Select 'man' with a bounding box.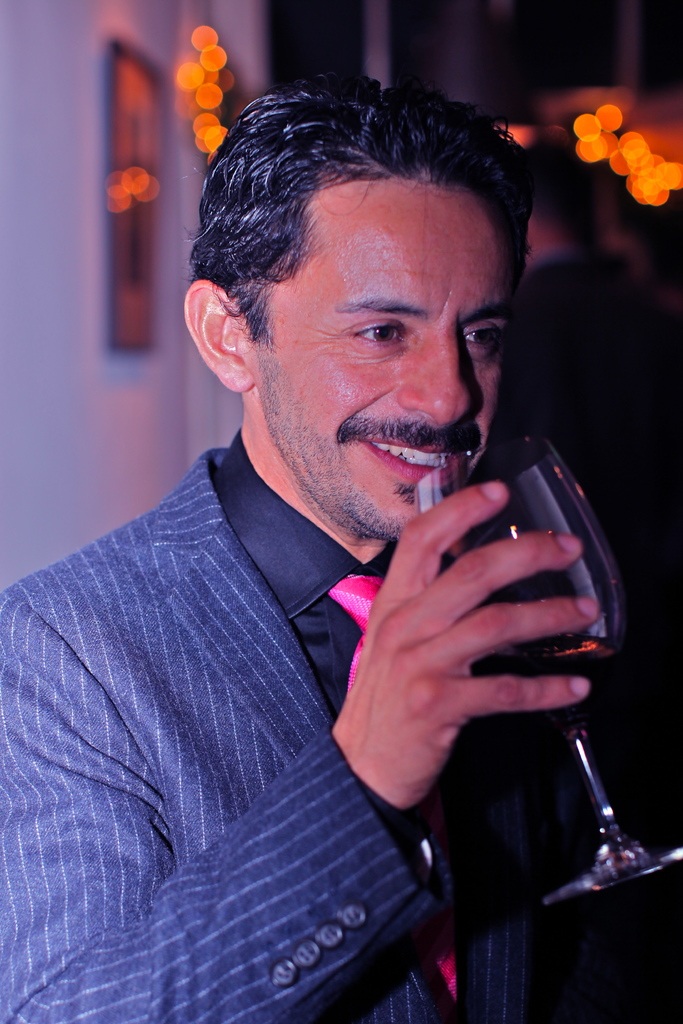
0 63 650 1023.
